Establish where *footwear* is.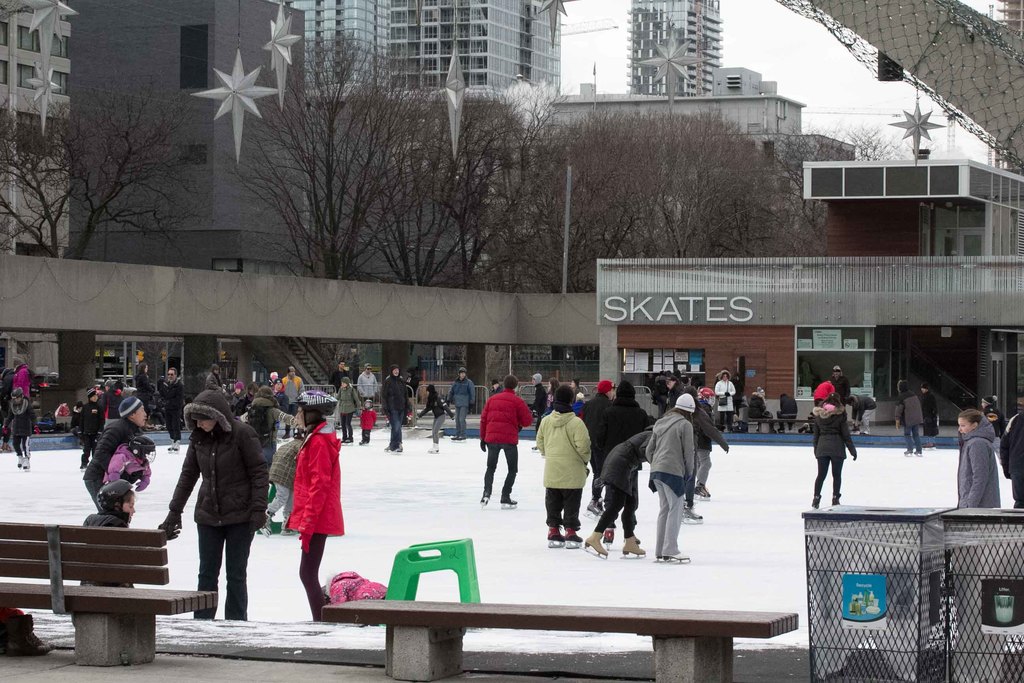
Established at box=[924, 440, 933, 449].
